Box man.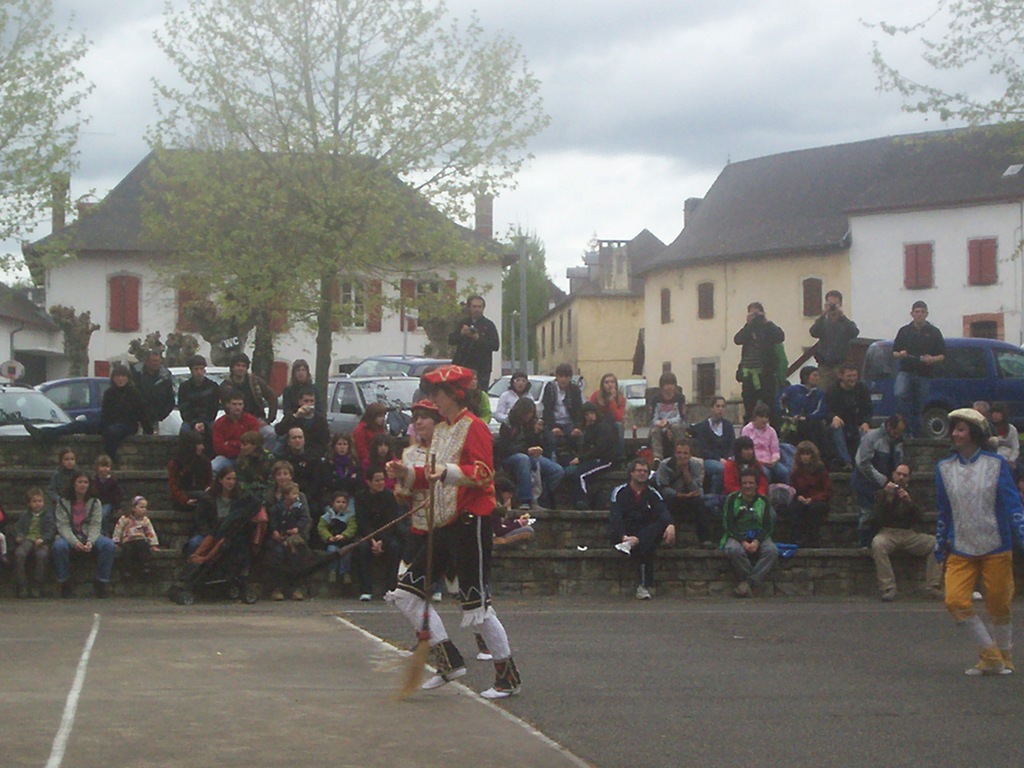
bbox=[852, 415, 906, 526].
